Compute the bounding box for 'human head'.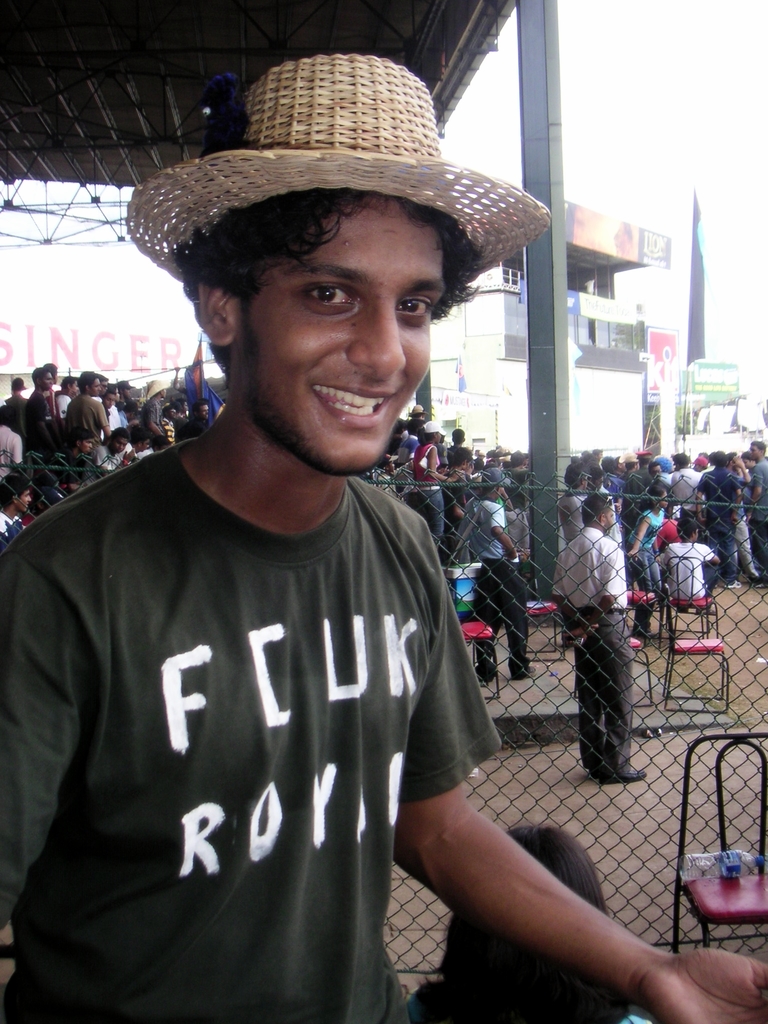
[582,489,618,535].
